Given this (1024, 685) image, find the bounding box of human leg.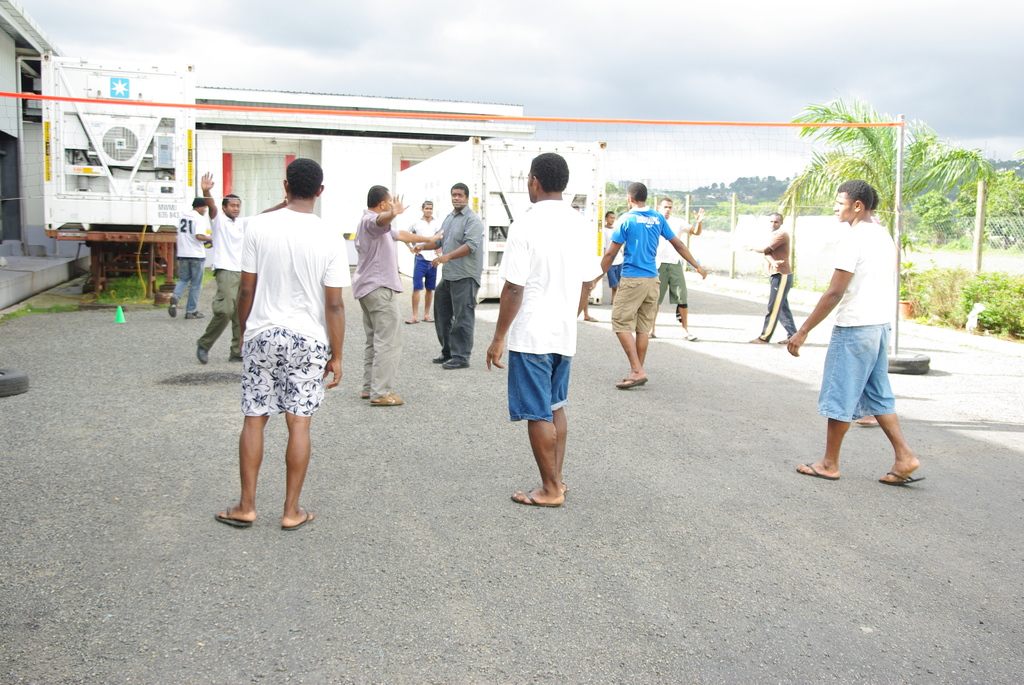
545:312:569:439.
